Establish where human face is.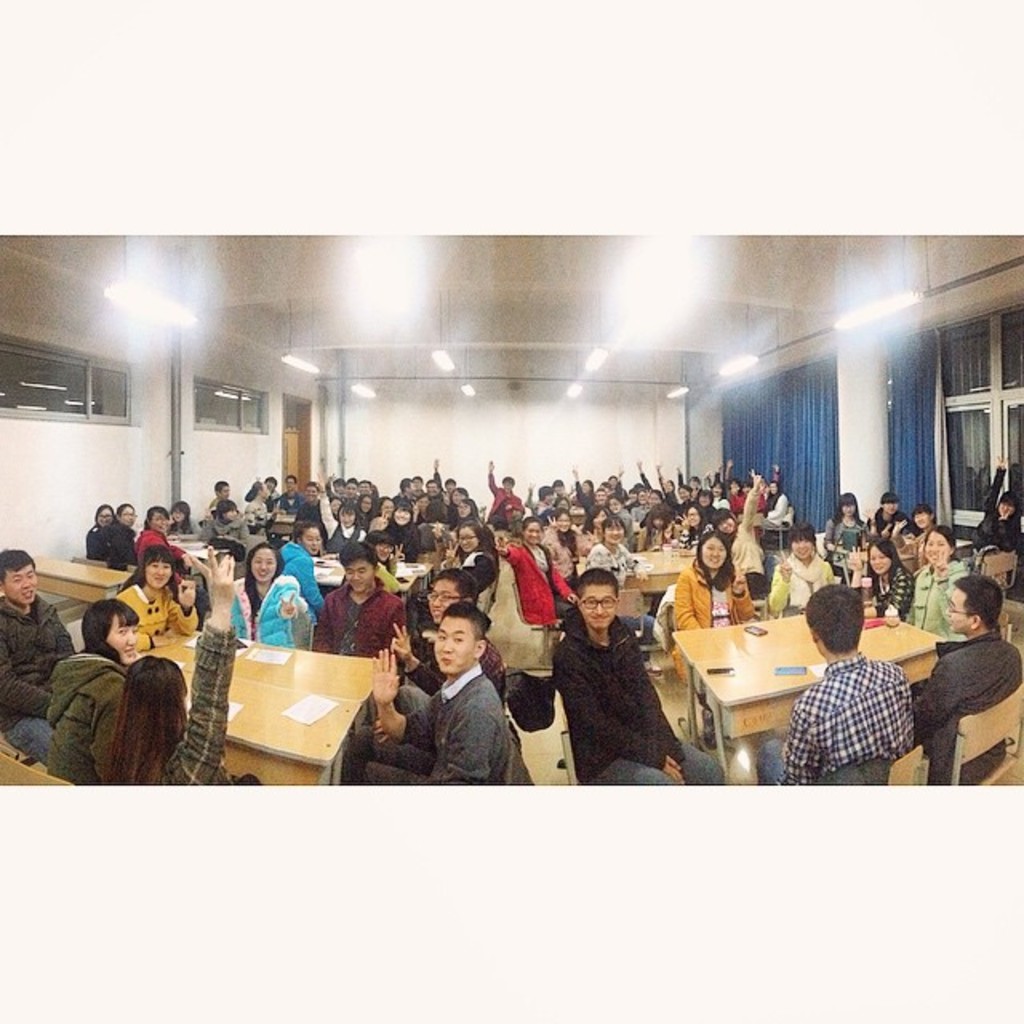
Established at x1=600 y1=518 x2=626 y2=546.
